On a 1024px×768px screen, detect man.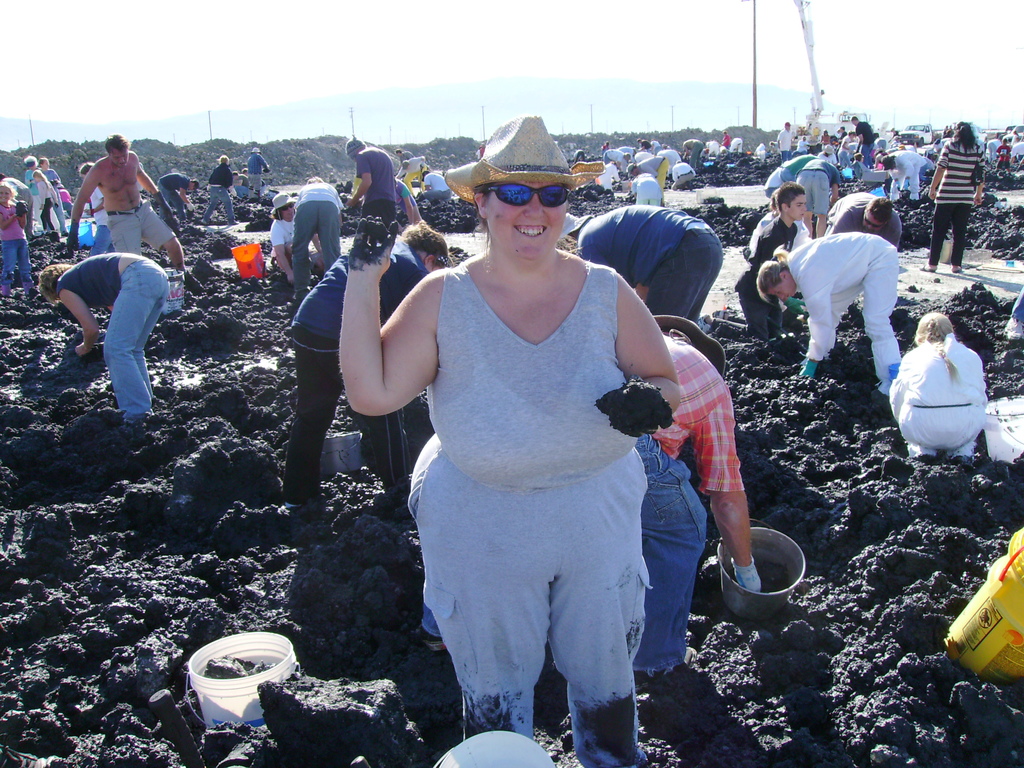
797,135,809,159.
